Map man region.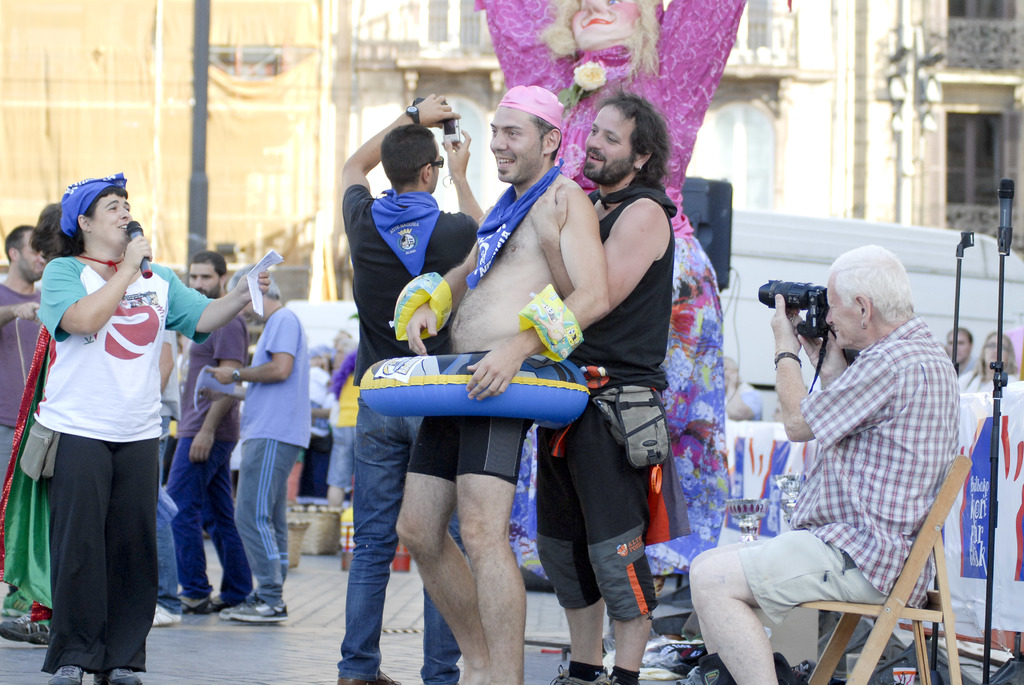
Mapped to (338, 97, 488, 684).
